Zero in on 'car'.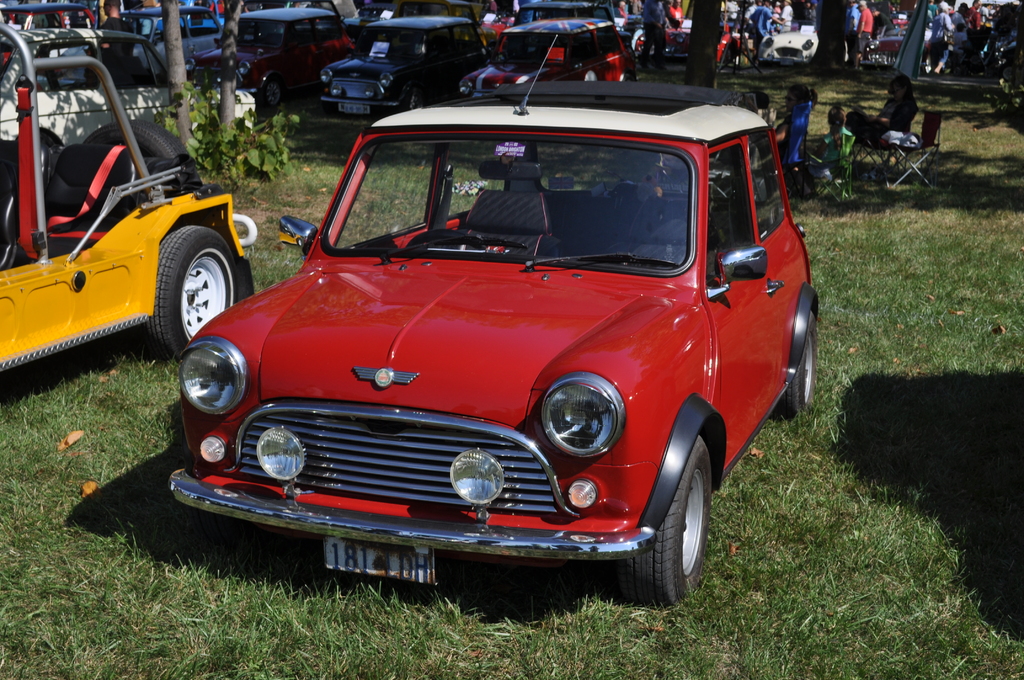
Zeroed in: [left=173, top=86, right=817, bottom=616].
